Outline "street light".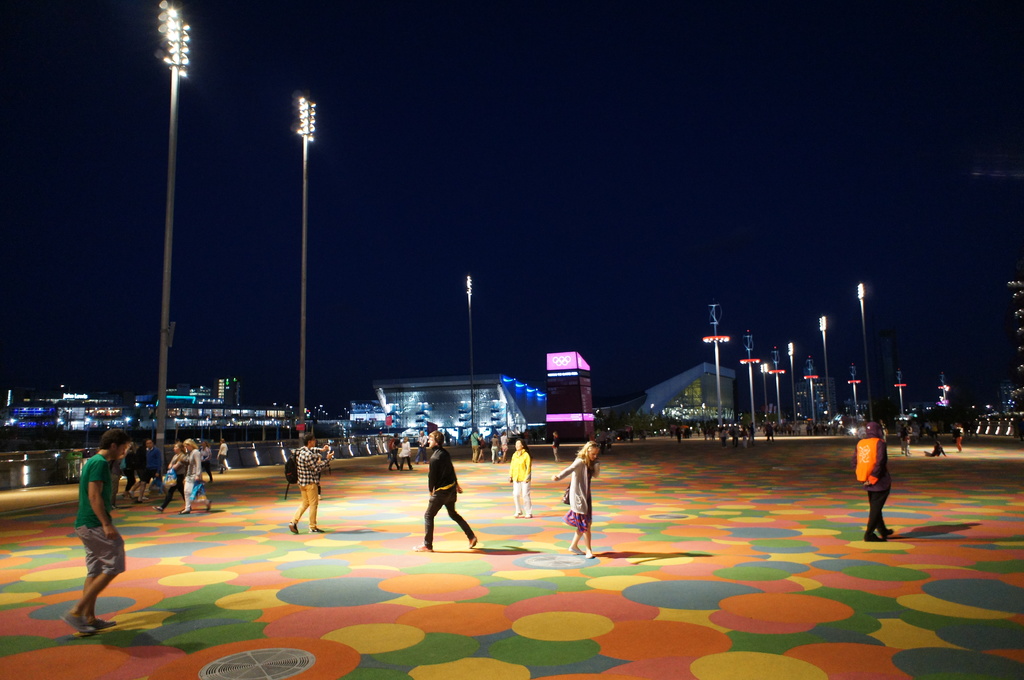
Outline: box(769, 346, 782, 418).
